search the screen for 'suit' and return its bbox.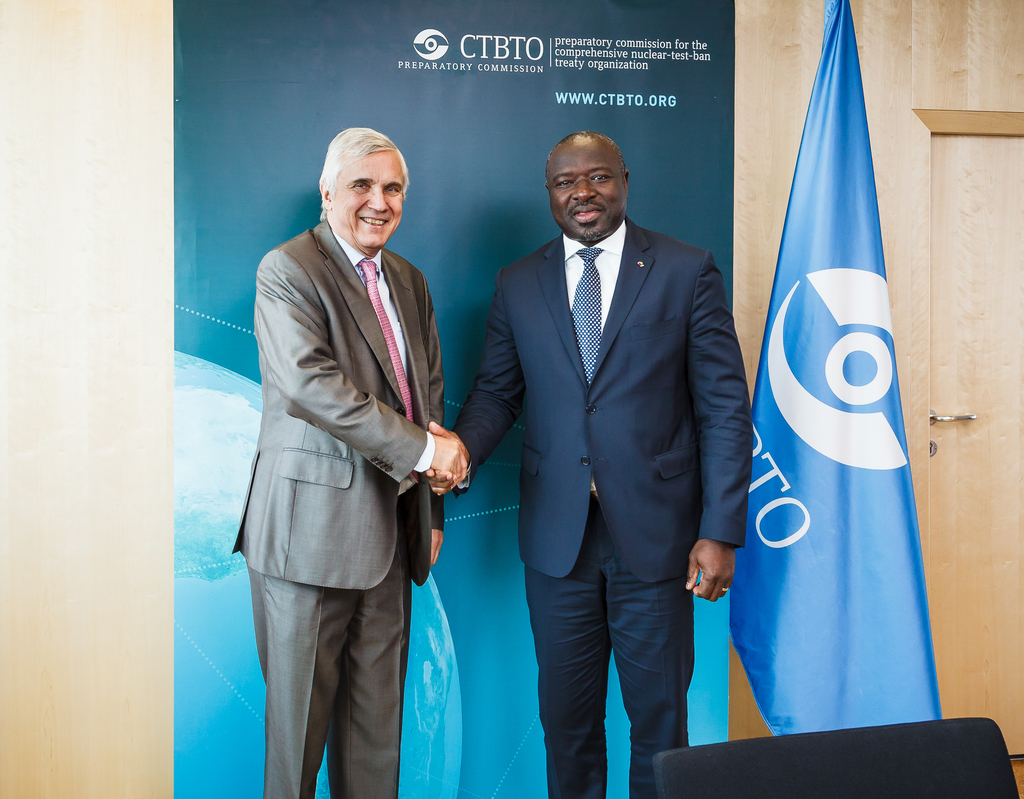
Found: <bbox>471, 124, 746, 781</bbox>.
